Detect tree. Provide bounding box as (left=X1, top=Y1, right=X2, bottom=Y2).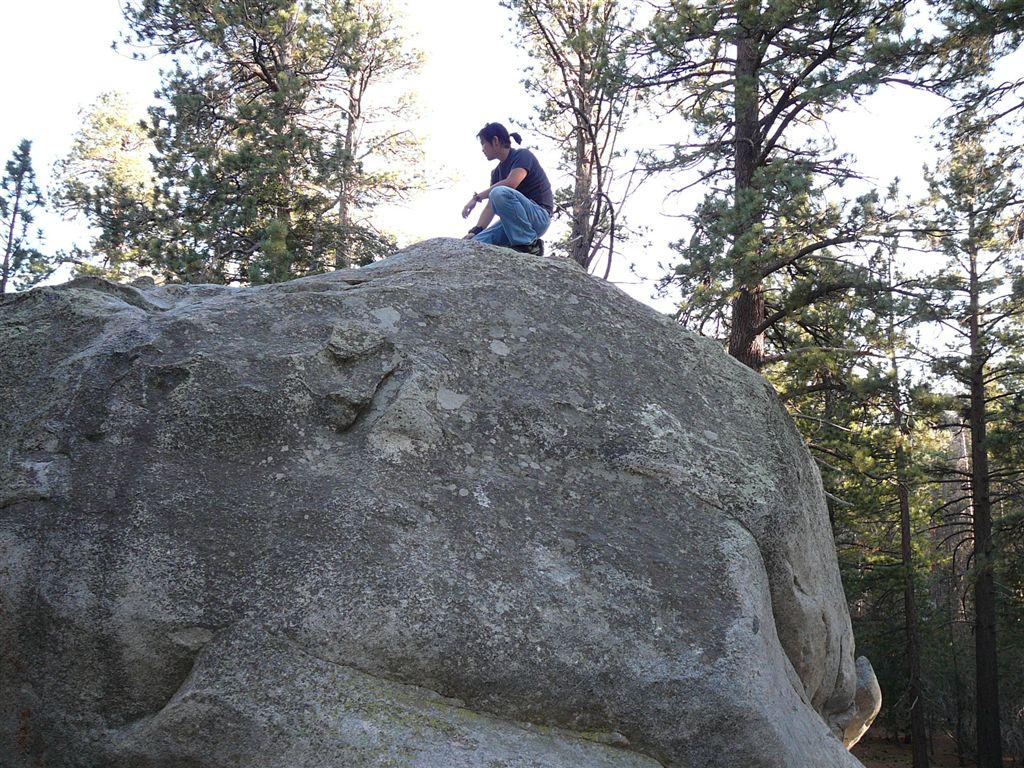
(left=882, top=8, right=1023, bottom=718).
